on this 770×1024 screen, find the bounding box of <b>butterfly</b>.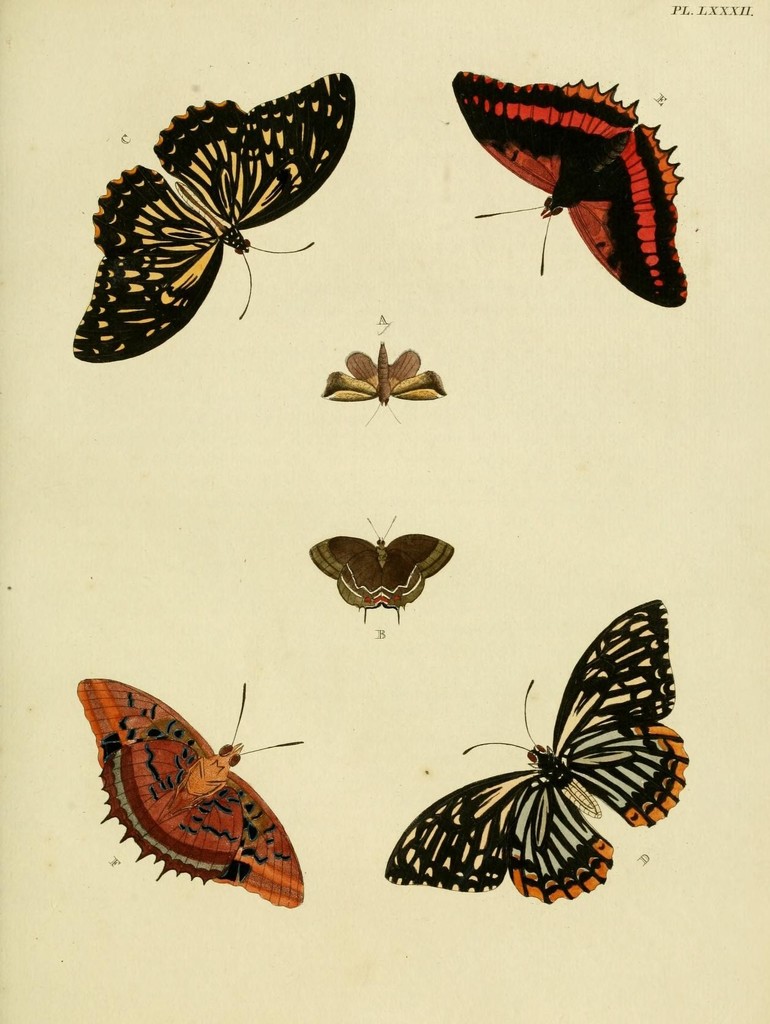
Bounding box: {"x1": 384, "y1": 591, "x2": 691, "y2": 900}.
